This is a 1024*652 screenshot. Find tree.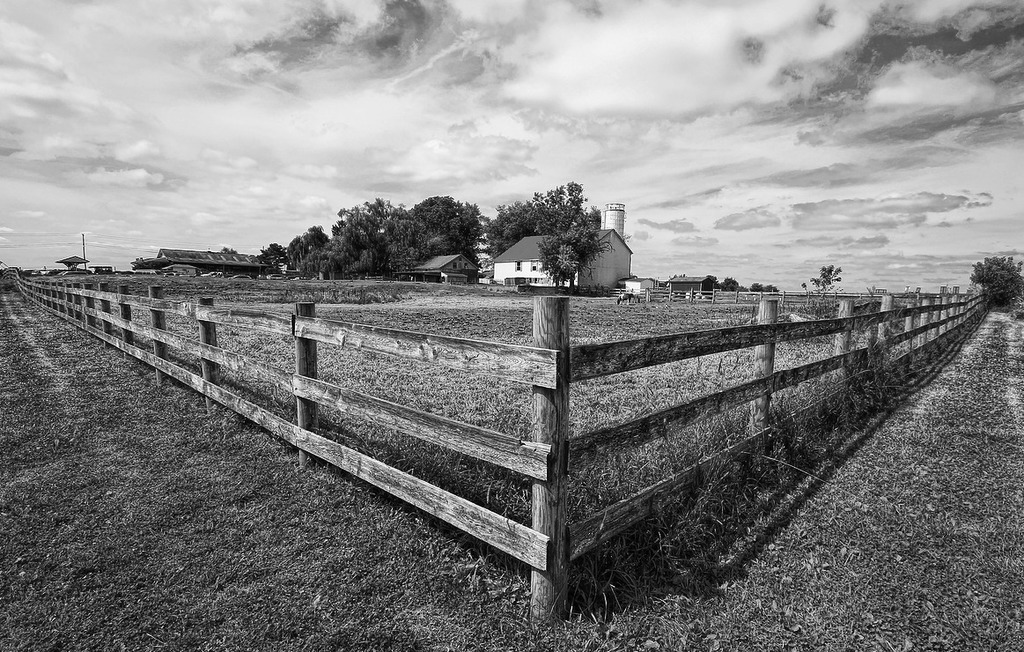
Bounding box: select_region(484, 176, 618, 292).
